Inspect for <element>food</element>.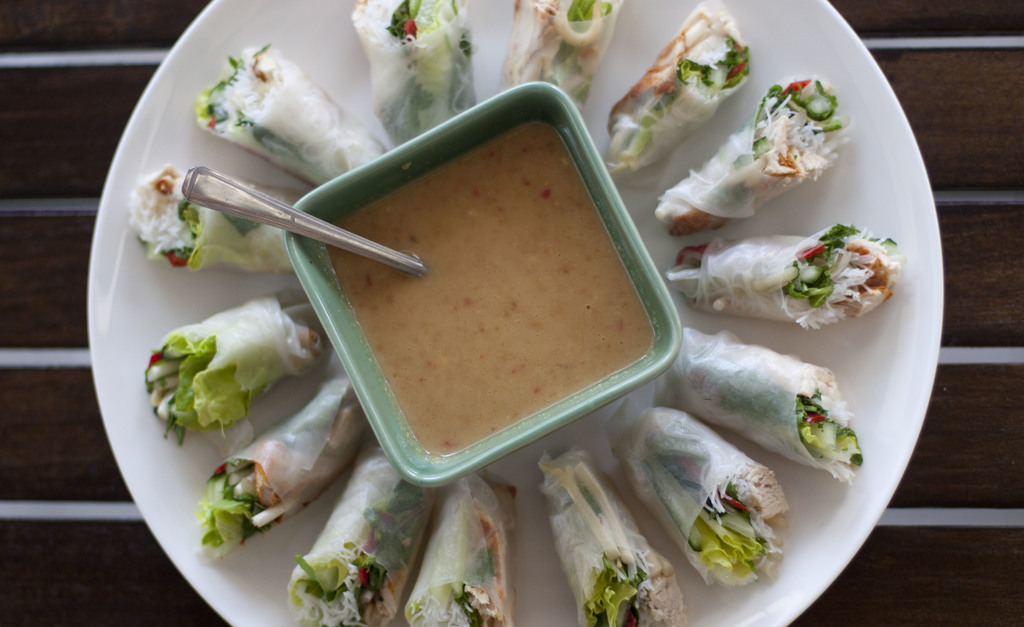
Inspection: 592:400:789:601.
